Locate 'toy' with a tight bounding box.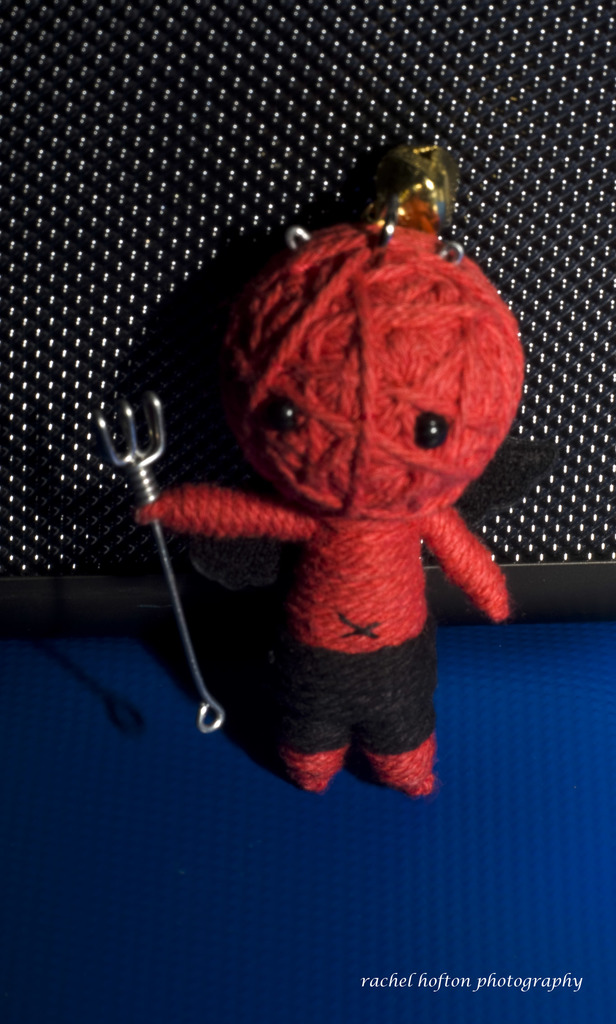
x1=97 y1=134 x2=564 y2=806.
